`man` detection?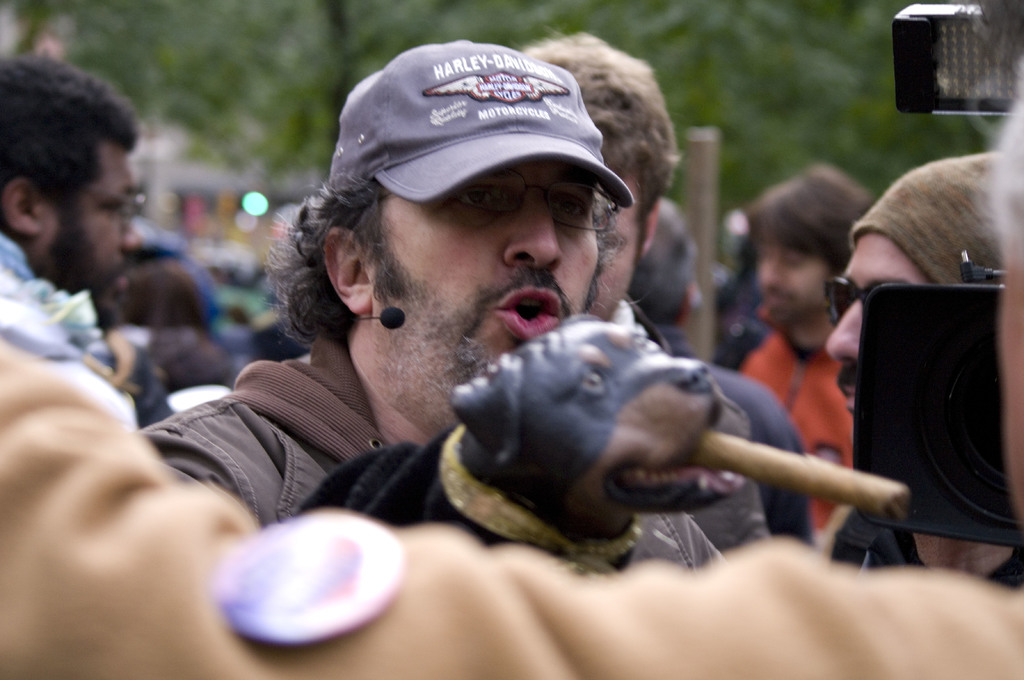
135:40:788:564
